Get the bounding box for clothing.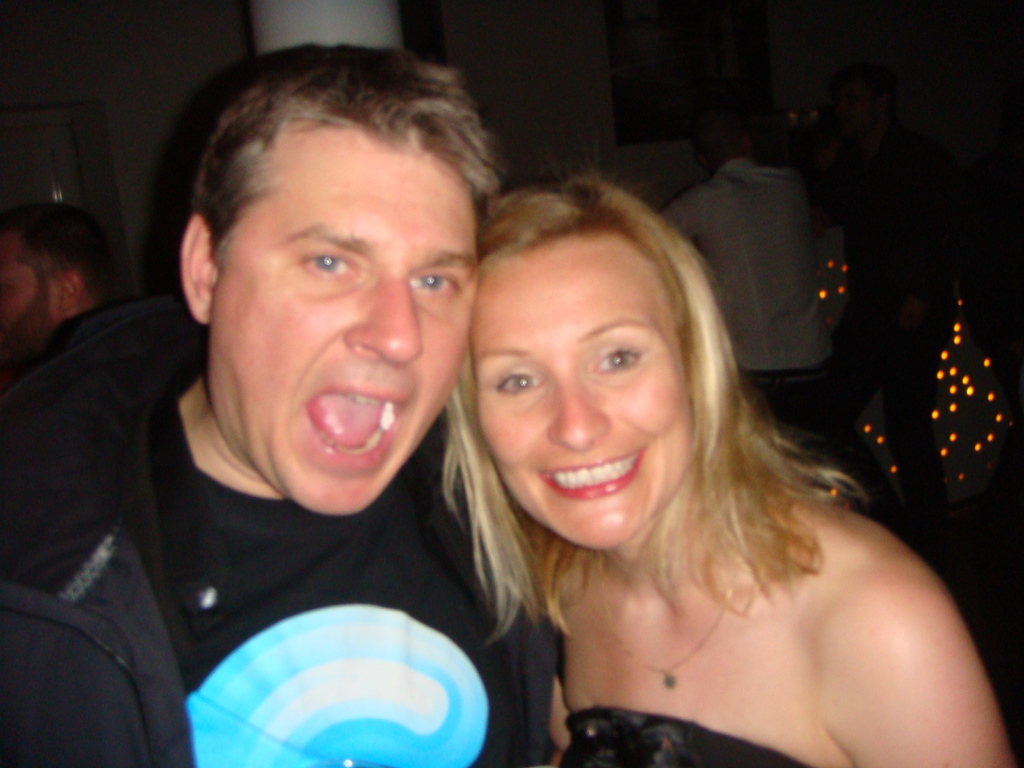
locate(657, 160, 831, 448).
